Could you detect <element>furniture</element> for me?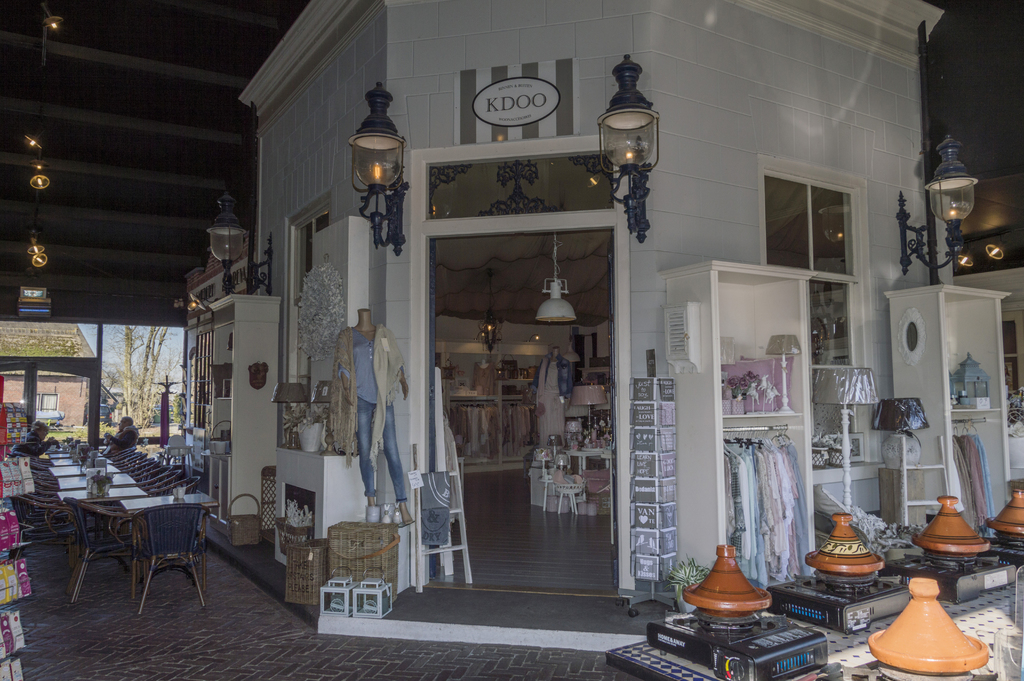
Detection result: BBox(276, 447, 376, 566).
